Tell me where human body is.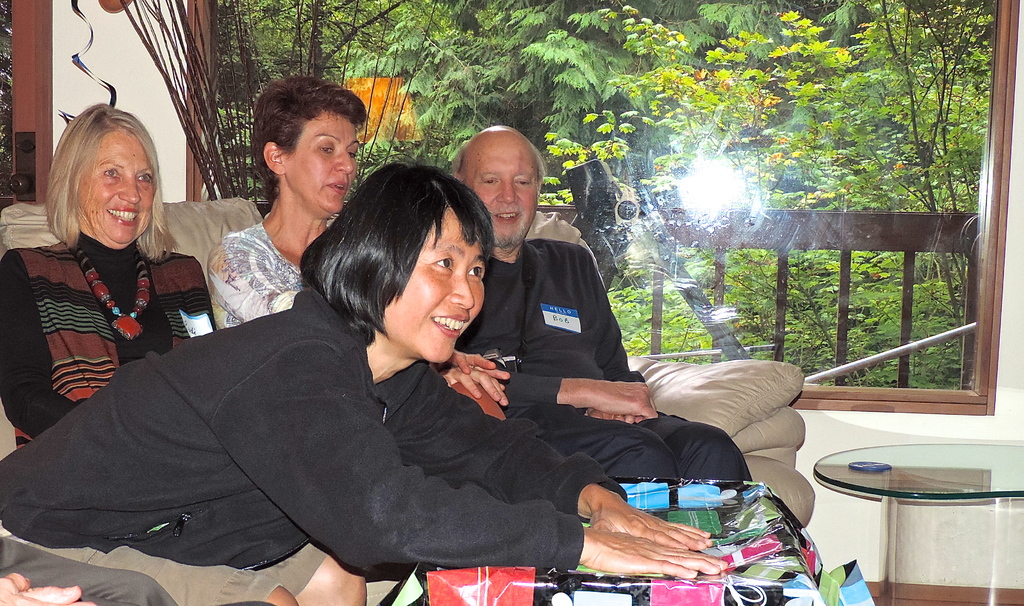
human body is at [x1=0, y1=240, x2=378, y2=605].
